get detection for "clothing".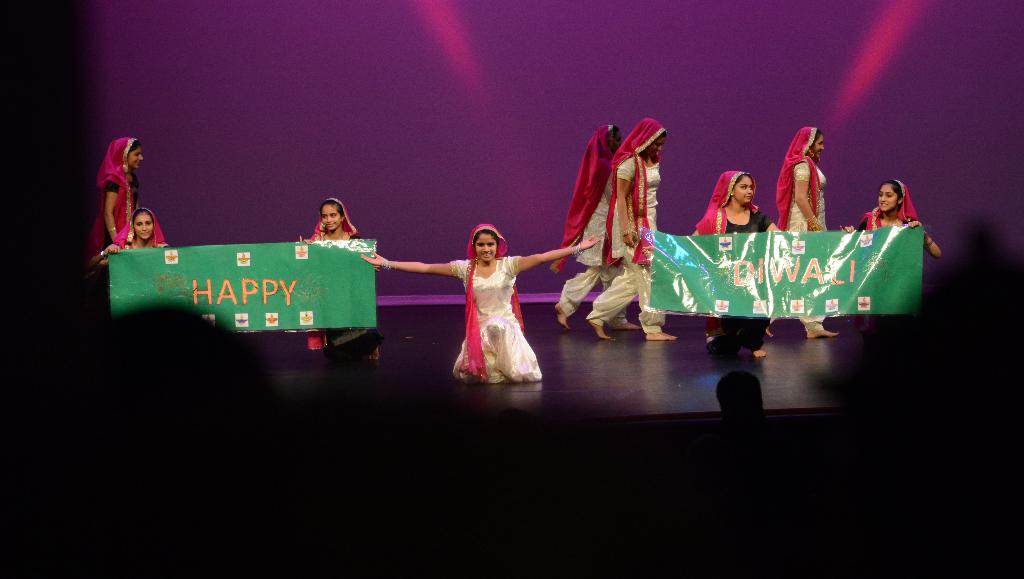
Detection: left=587, top=113, right=667, bottom=337.
